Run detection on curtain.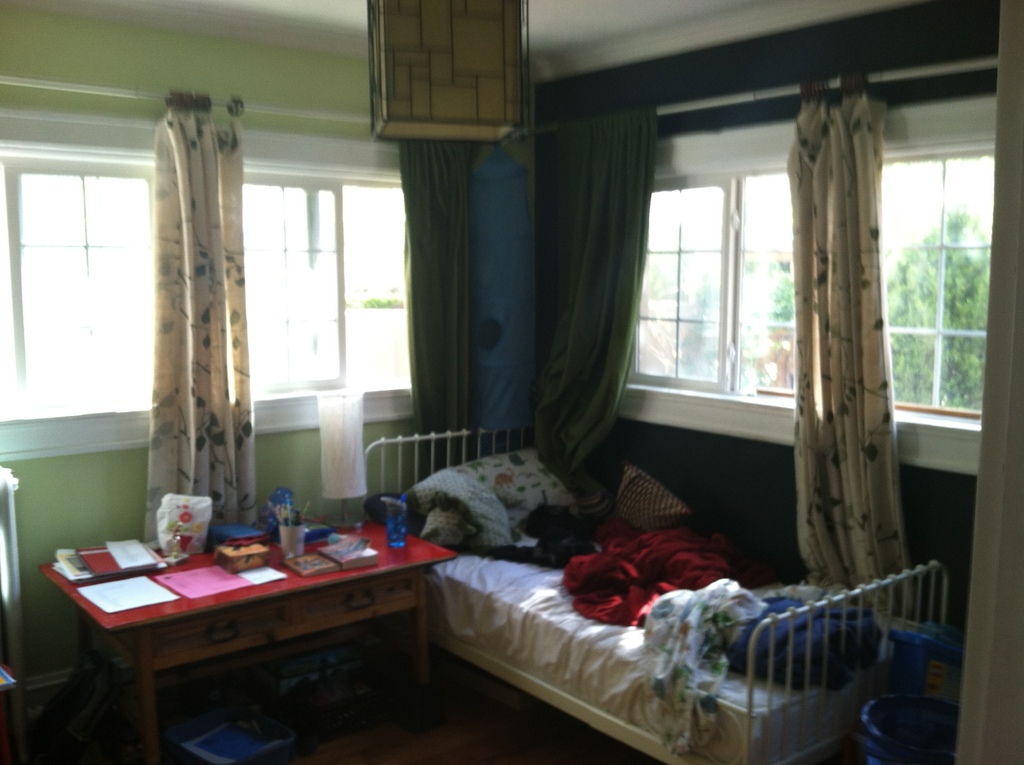
Result: bbox=(143, 95, 264, 538).
